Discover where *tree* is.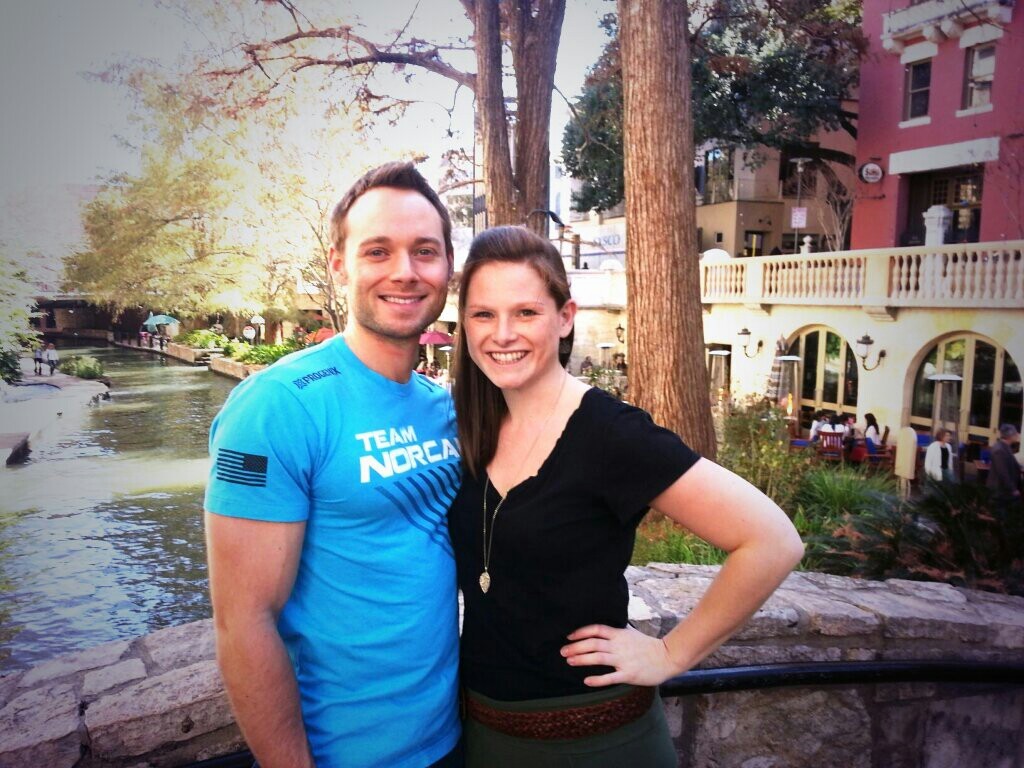
Discovered at (left=623, top=0, right=717, bottom=464).
